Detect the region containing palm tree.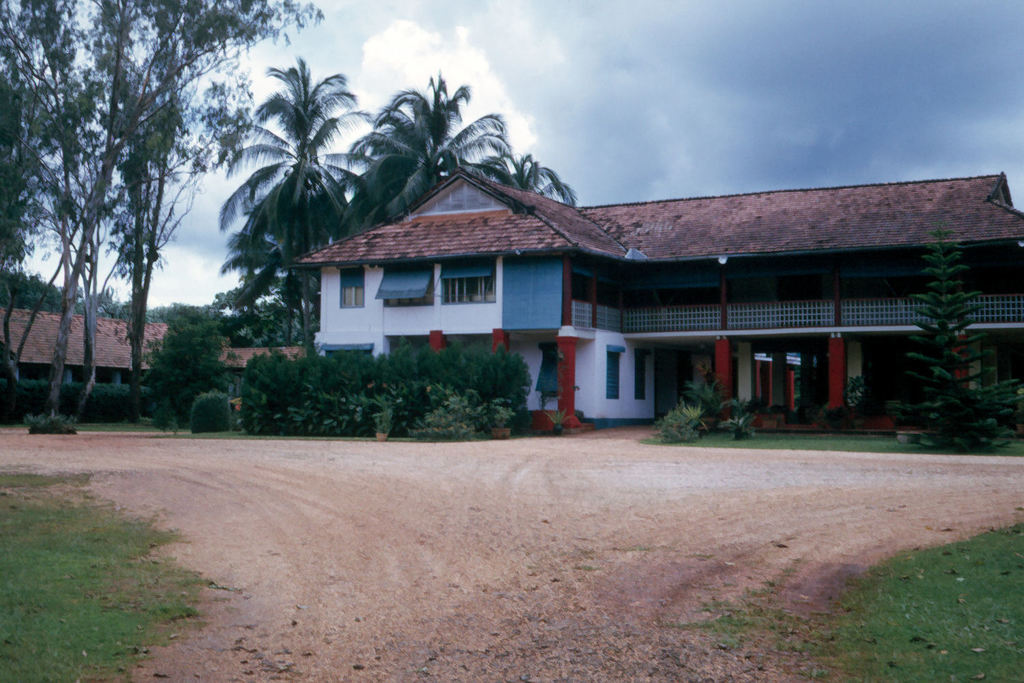
locate(456, 114, 527, 218).
